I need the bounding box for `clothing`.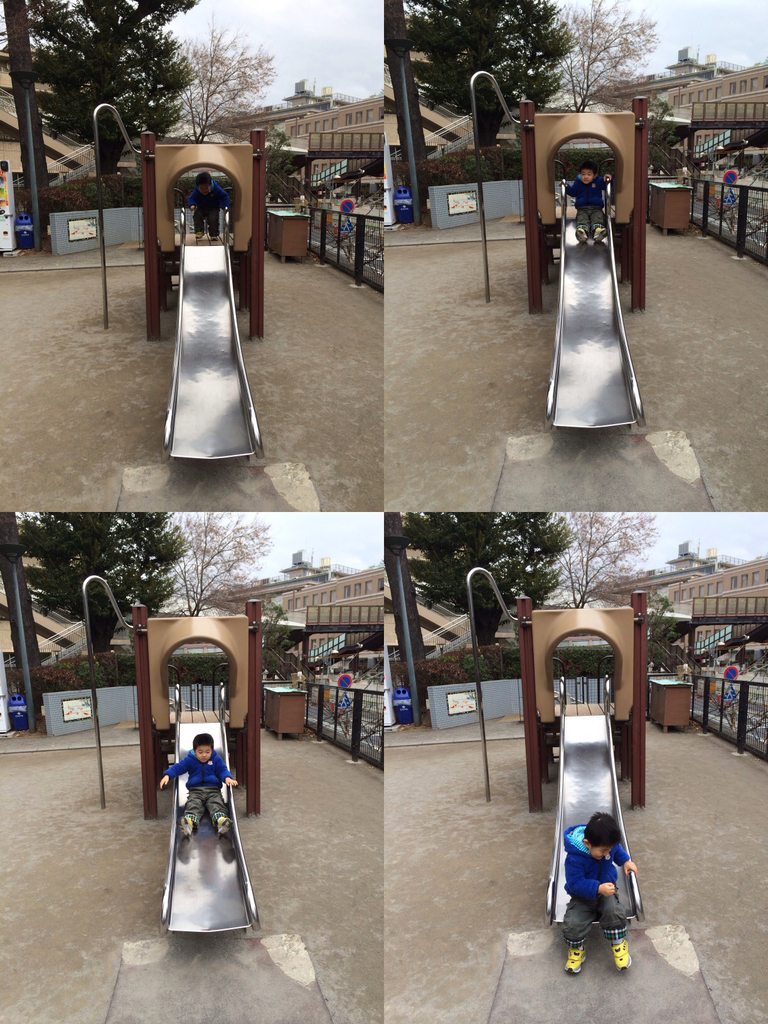
Here it is: bbox(169, 750, 232, 829).
